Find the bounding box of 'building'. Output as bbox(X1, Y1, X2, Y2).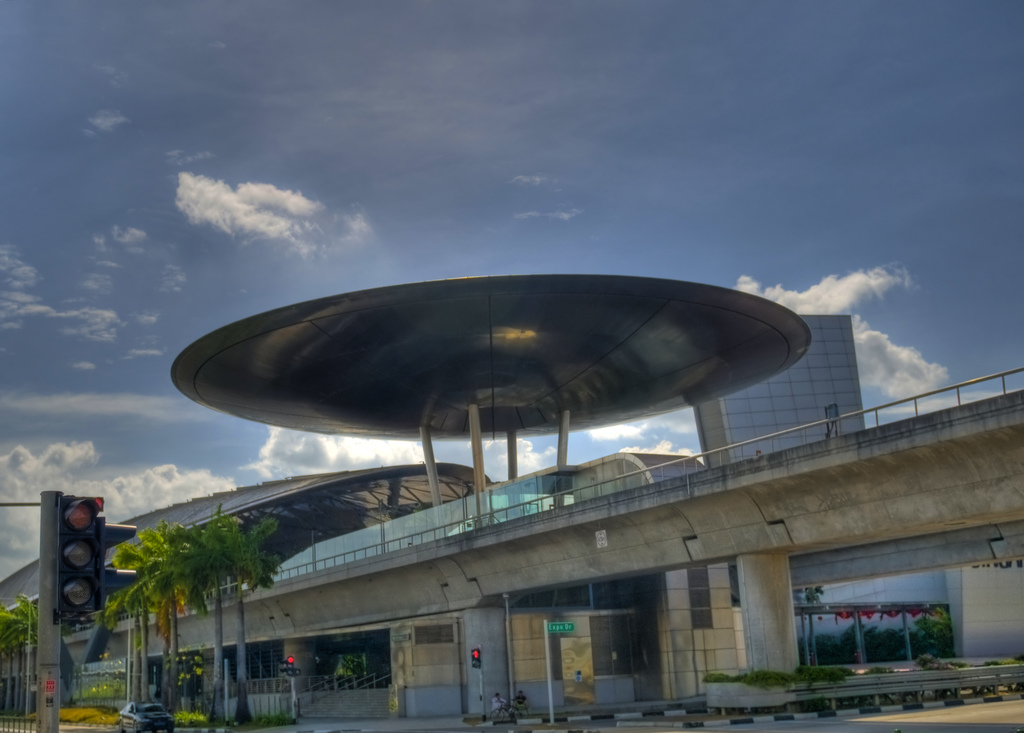
bbox(690, 311, 1023, 661).
